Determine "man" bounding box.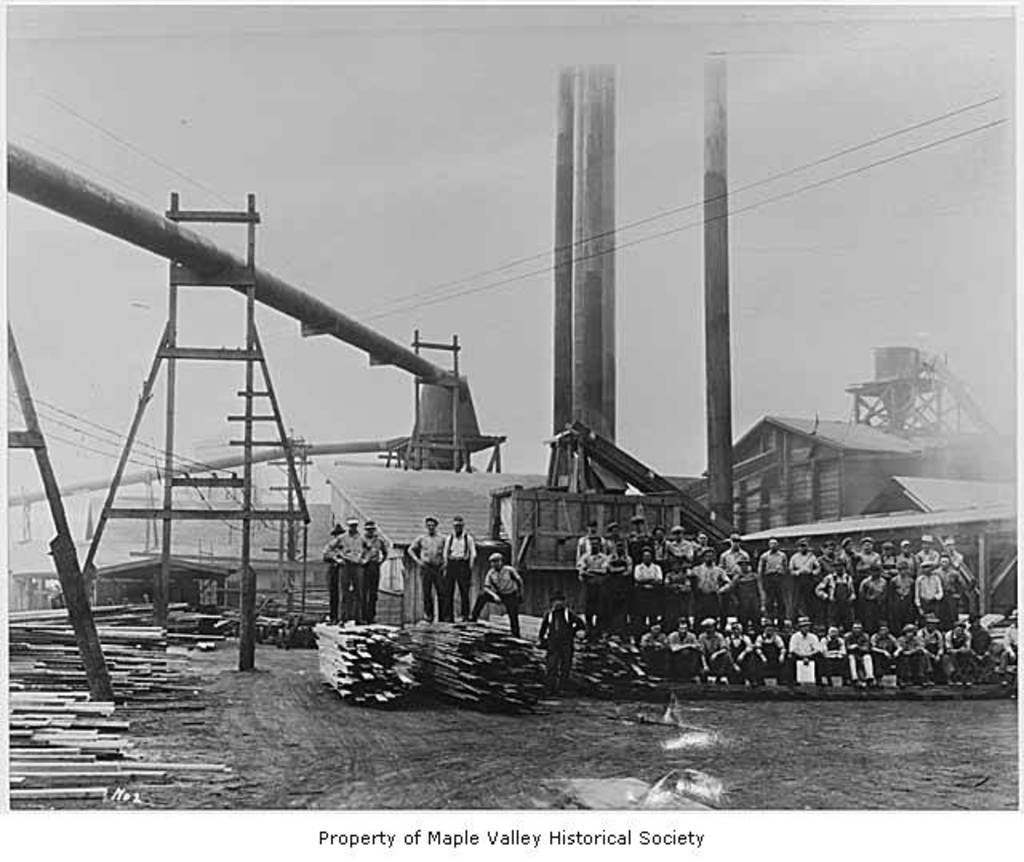
Determined: [x1=786, y1=536, x2=822, y2=619].
